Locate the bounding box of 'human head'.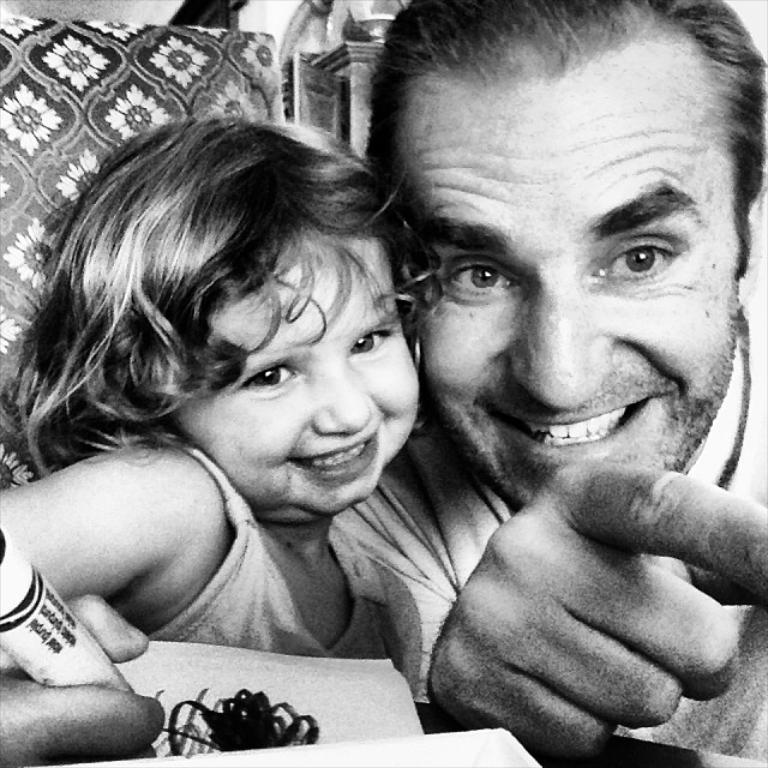
Bounding box: {"left": 391, "top": 0, "right": 742, "bottom": 482}.
